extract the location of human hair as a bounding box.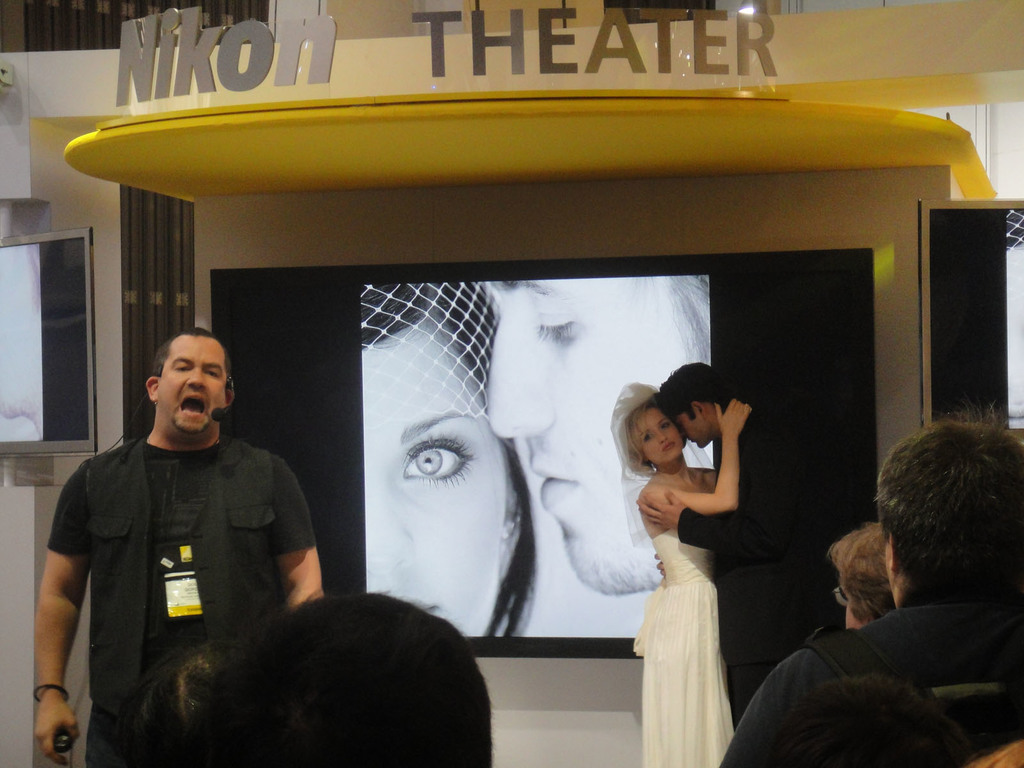
l=826, t=515, r=908, b=628.
